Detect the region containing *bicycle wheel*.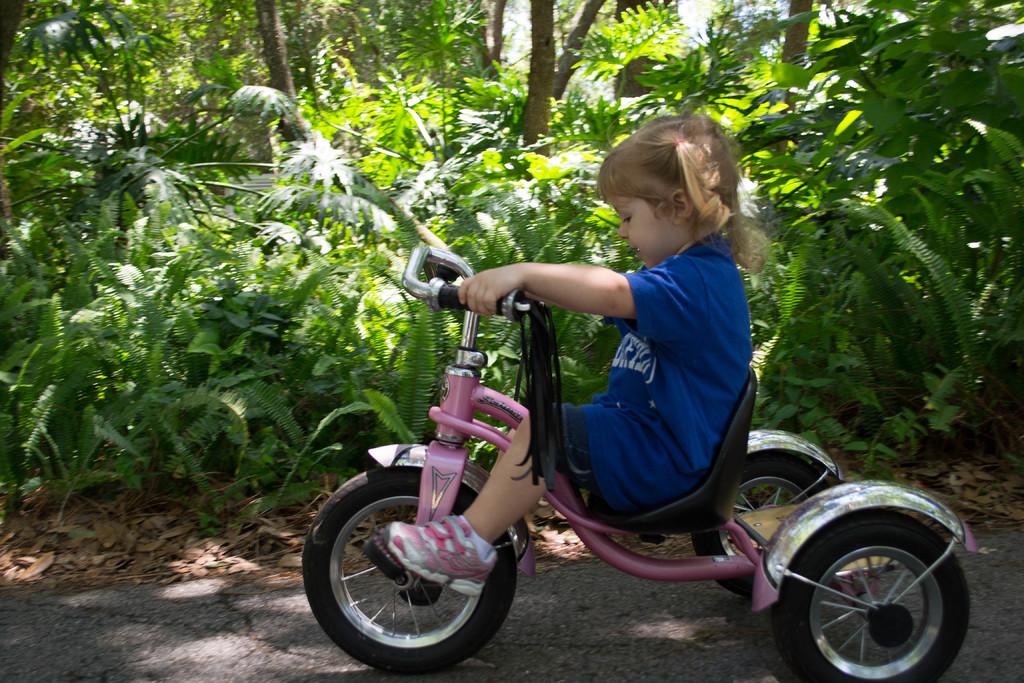
{"x1": 301, "y1": 462, "x2": 515, "y2": 672}.
